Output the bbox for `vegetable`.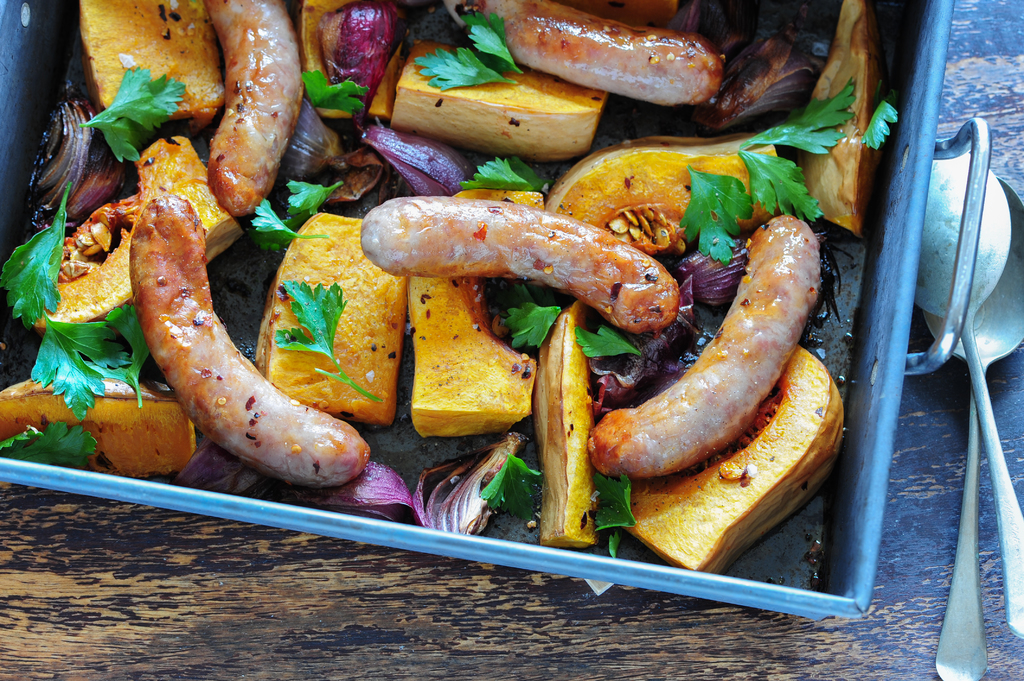
{"left": 282, "top": 429, "right": 527, "bottom": 535}.
